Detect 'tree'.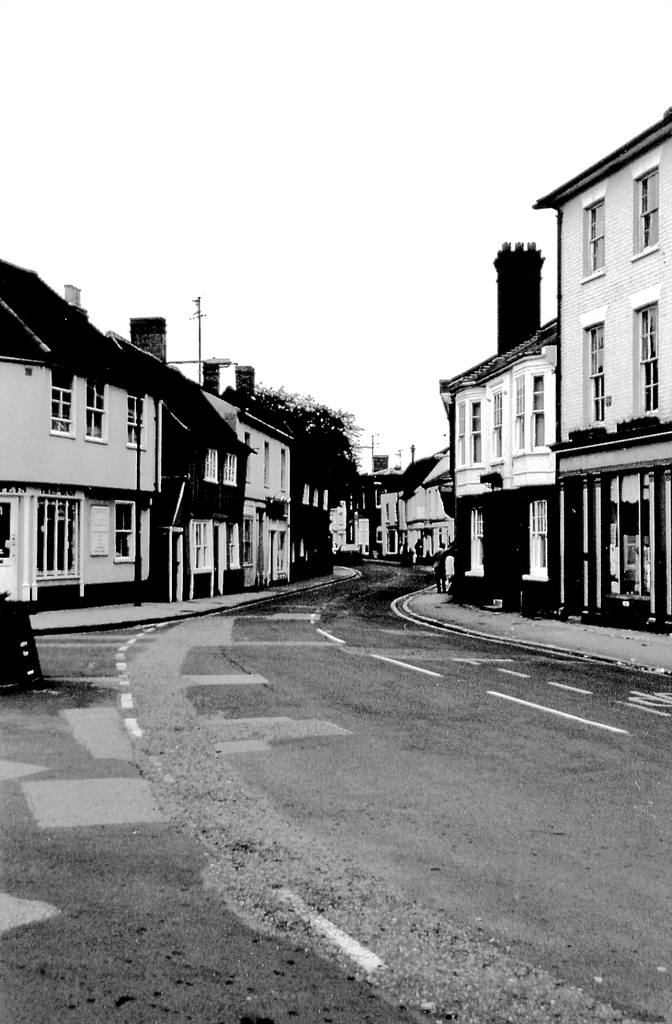
Detected at rect(252, 386, 372, 490).
